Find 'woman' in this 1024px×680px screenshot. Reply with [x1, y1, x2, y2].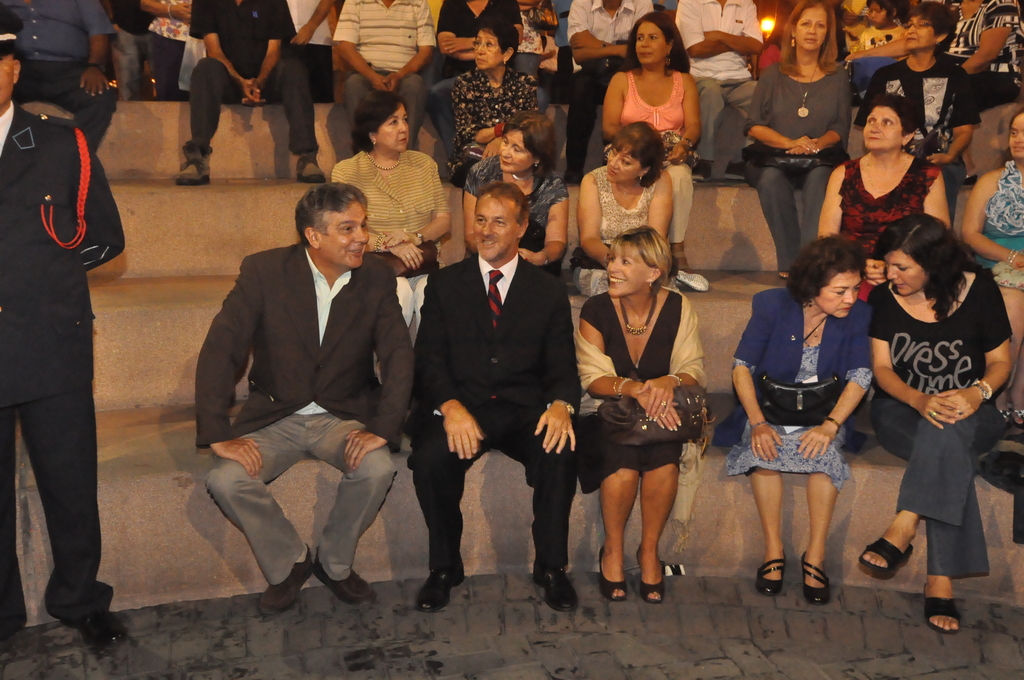
[458, 109, 574, 291].
